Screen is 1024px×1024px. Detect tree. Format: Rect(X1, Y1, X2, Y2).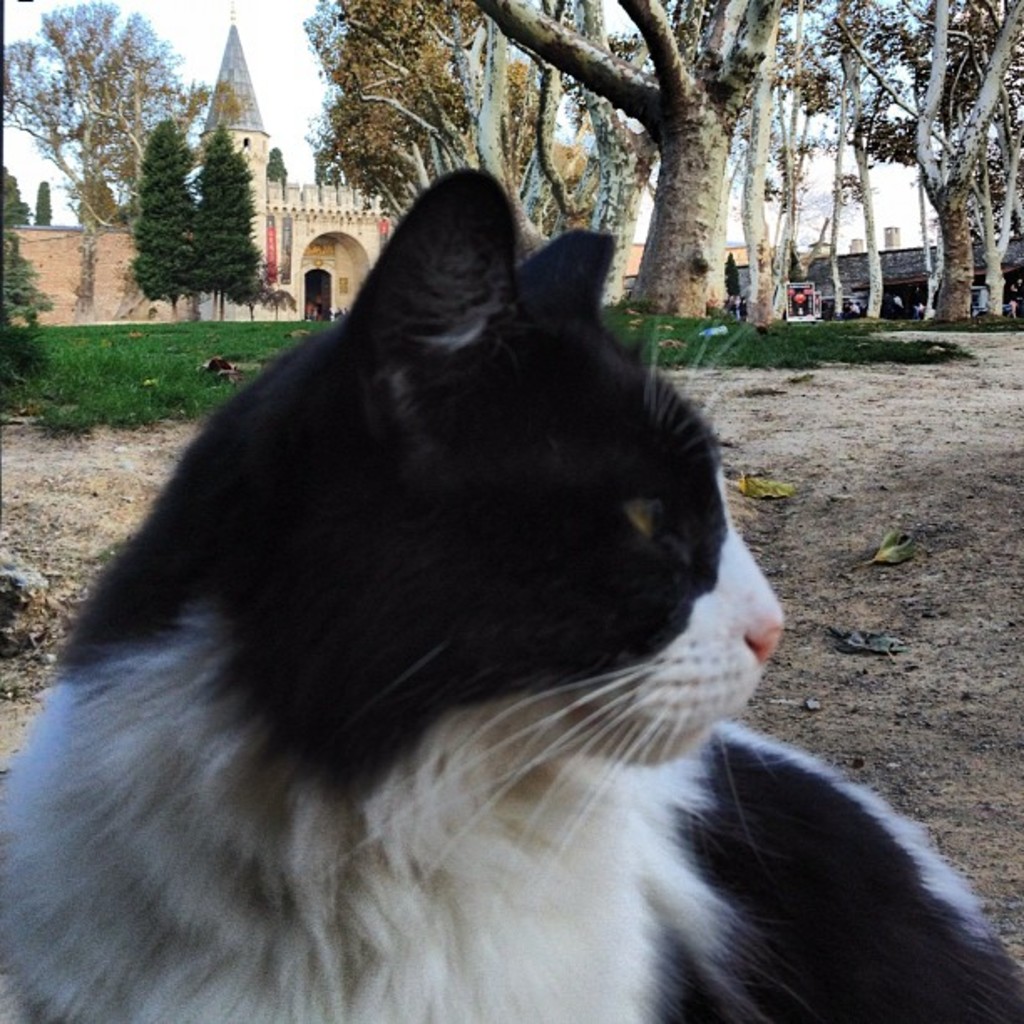
Rect(35, 177, 57, 224).
